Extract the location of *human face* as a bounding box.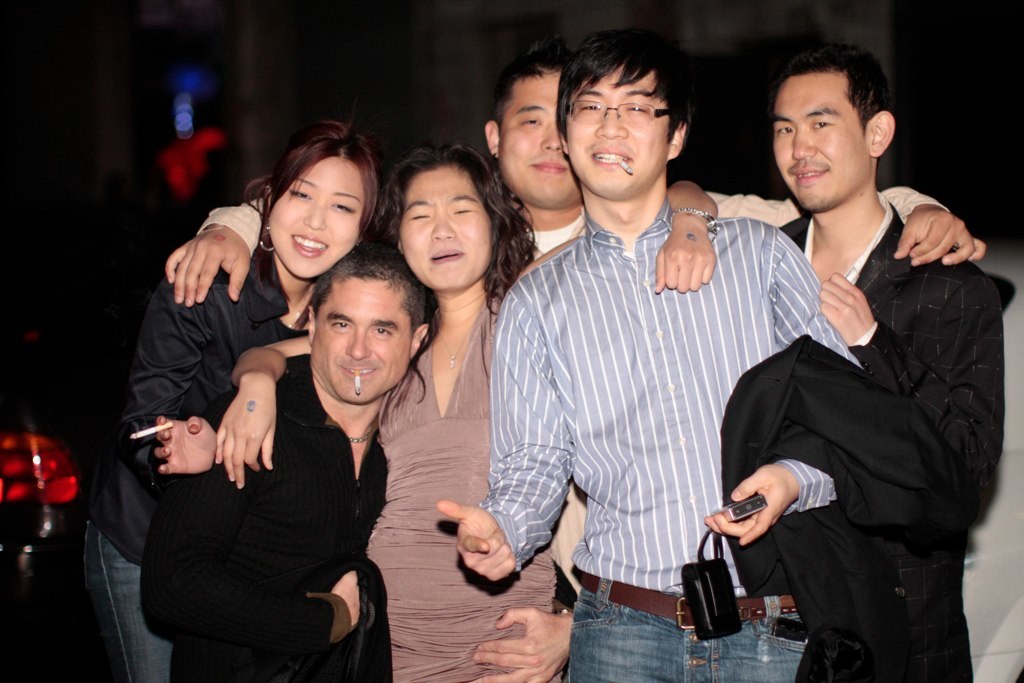
select_region(775, 72, 865, 213).
